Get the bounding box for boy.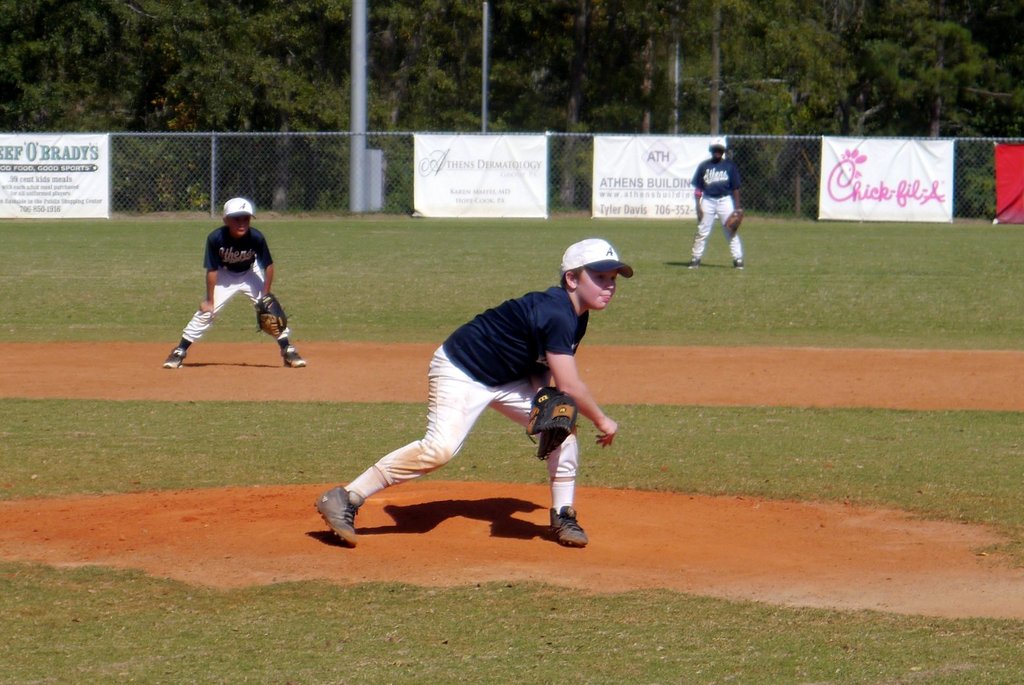
bbox(162, 189, 295, 379).
